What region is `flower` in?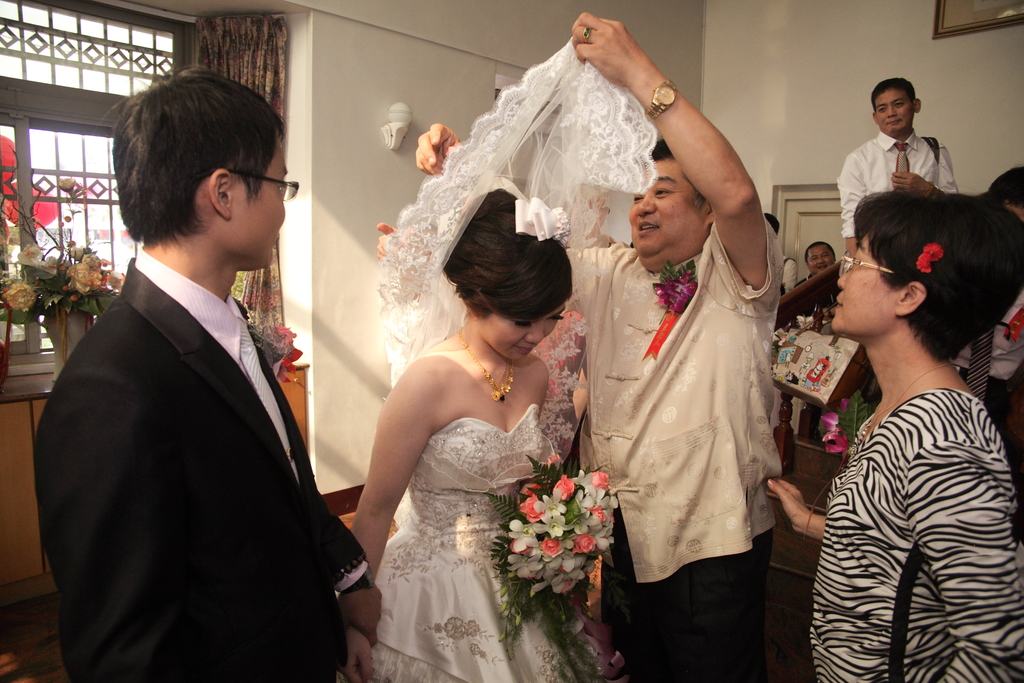
{"left": 545, "top": 451, "right": 563, "bottom": 472}.
